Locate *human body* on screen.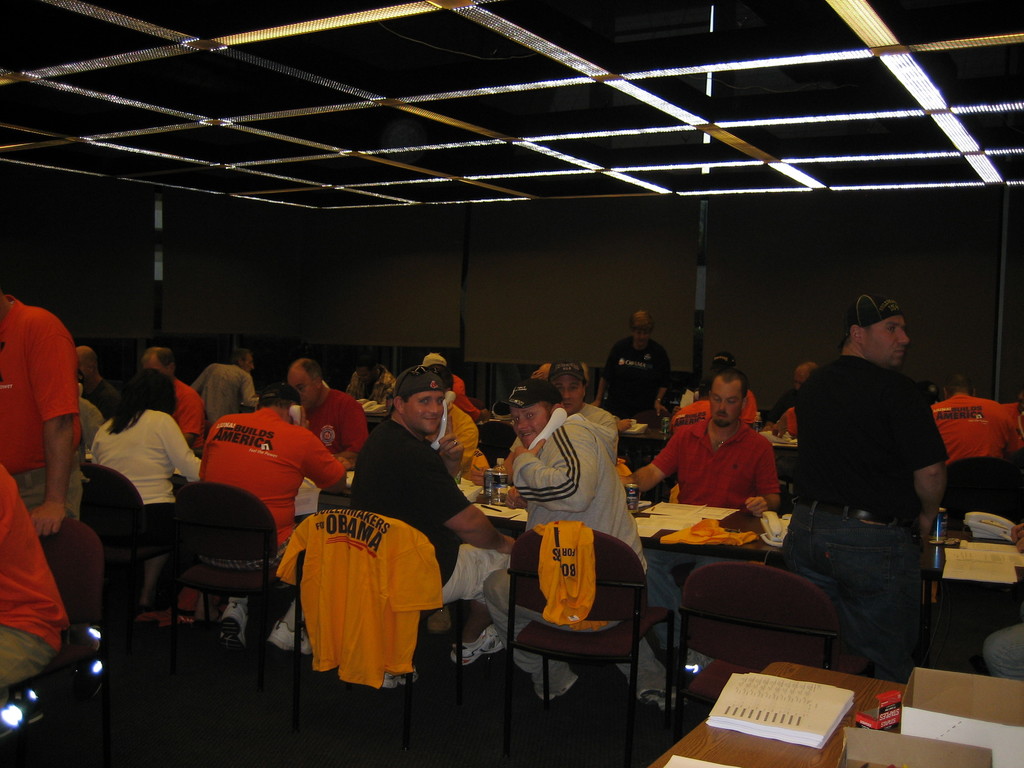
On screen at (0, 315, 81, 542).
